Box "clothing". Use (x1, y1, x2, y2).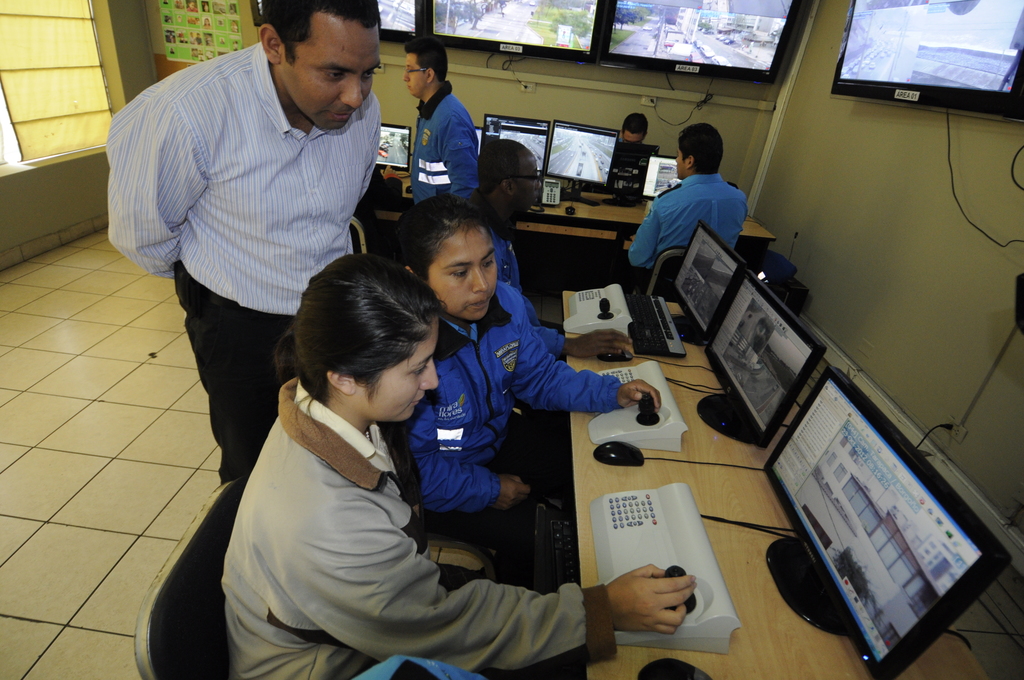
(618, 137, 626, 142).
